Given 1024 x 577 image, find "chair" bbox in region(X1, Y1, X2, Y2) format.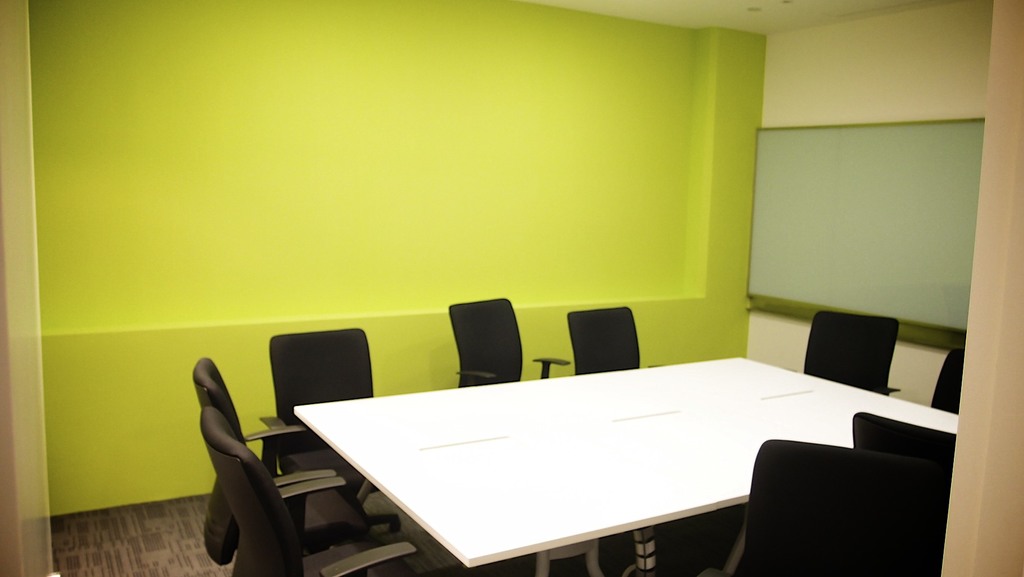
region(566, 304, 661, 377).
